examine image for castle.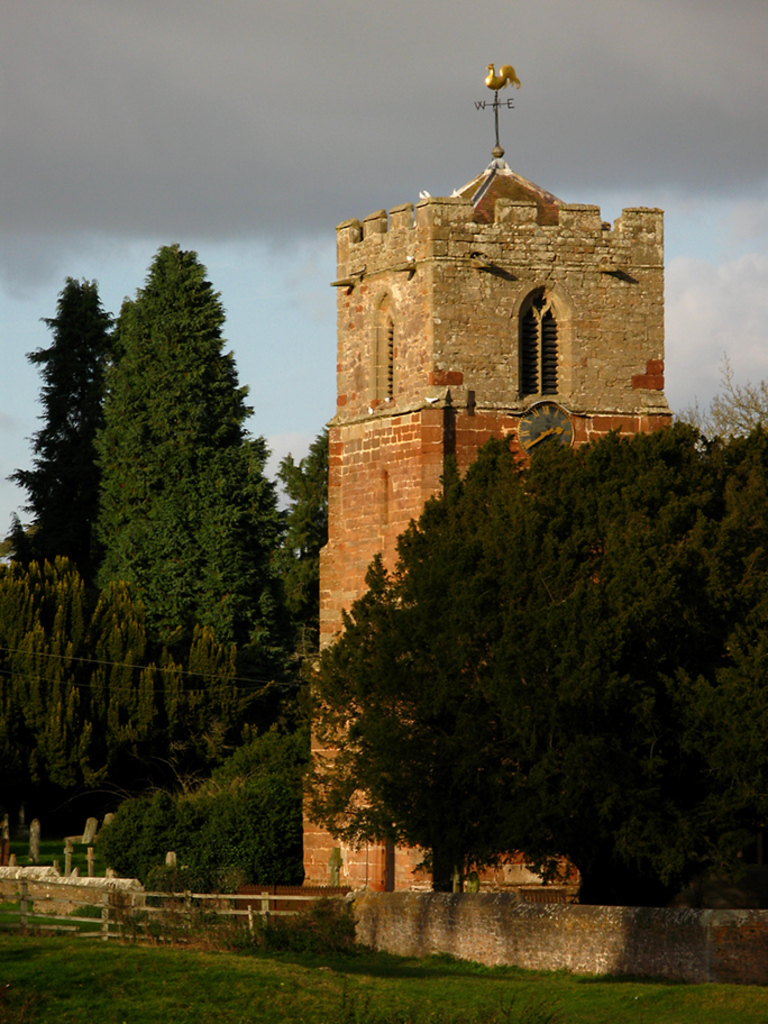
Examination result: crop(239, 49, 693, 835).
